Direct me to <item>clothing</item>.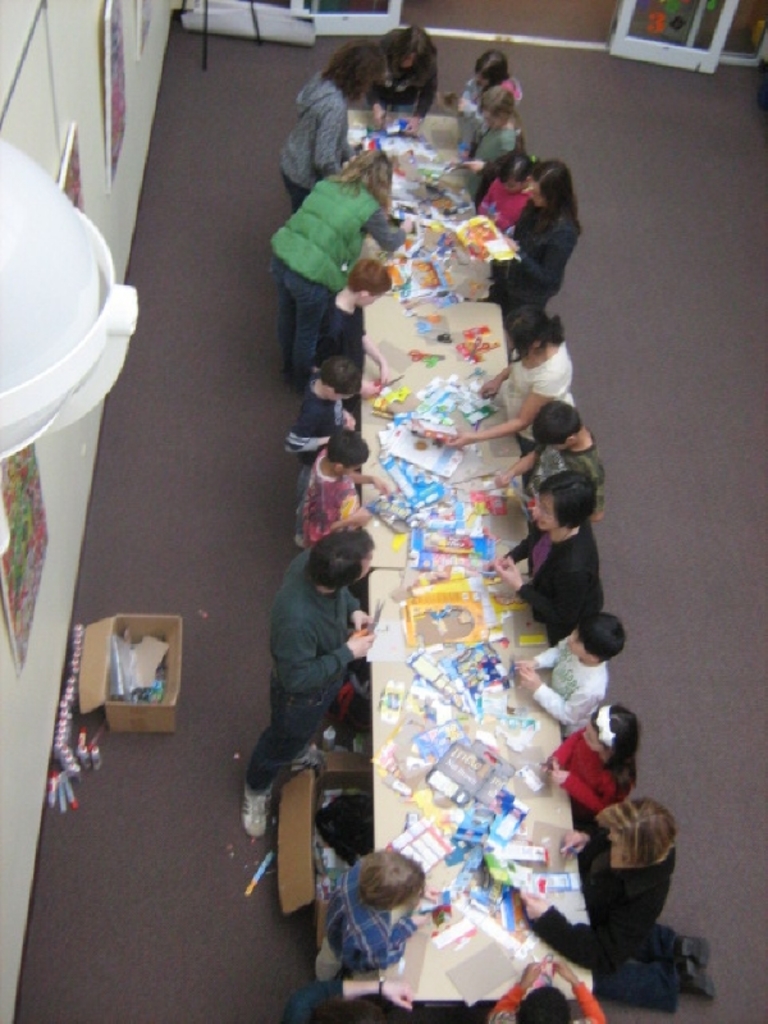
Direction: box=[534, 637, 607, 732].
